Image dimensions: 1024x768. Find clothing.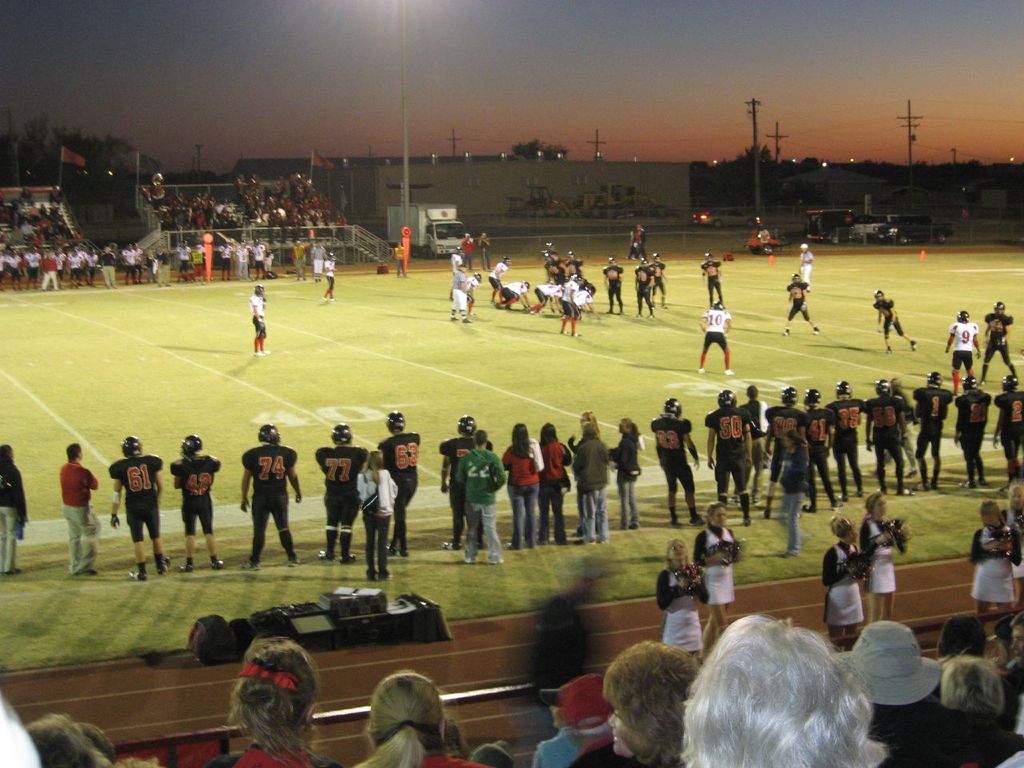
<bbox>289, 245, 305, 277</bbox>.
